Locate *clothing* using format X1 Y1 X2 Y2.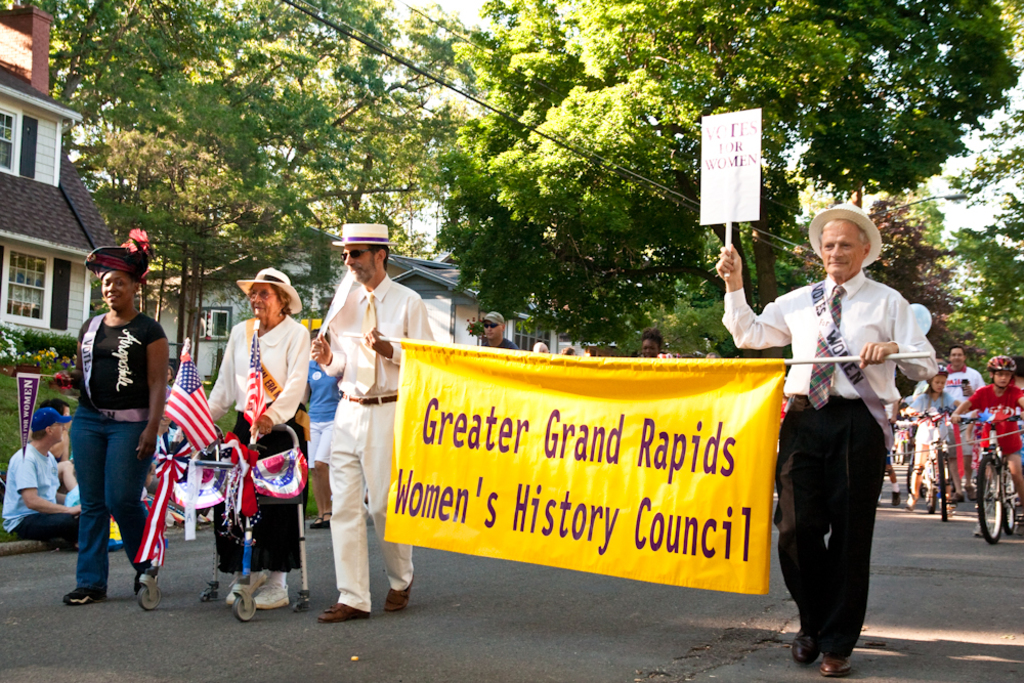
329 286 422 392.
